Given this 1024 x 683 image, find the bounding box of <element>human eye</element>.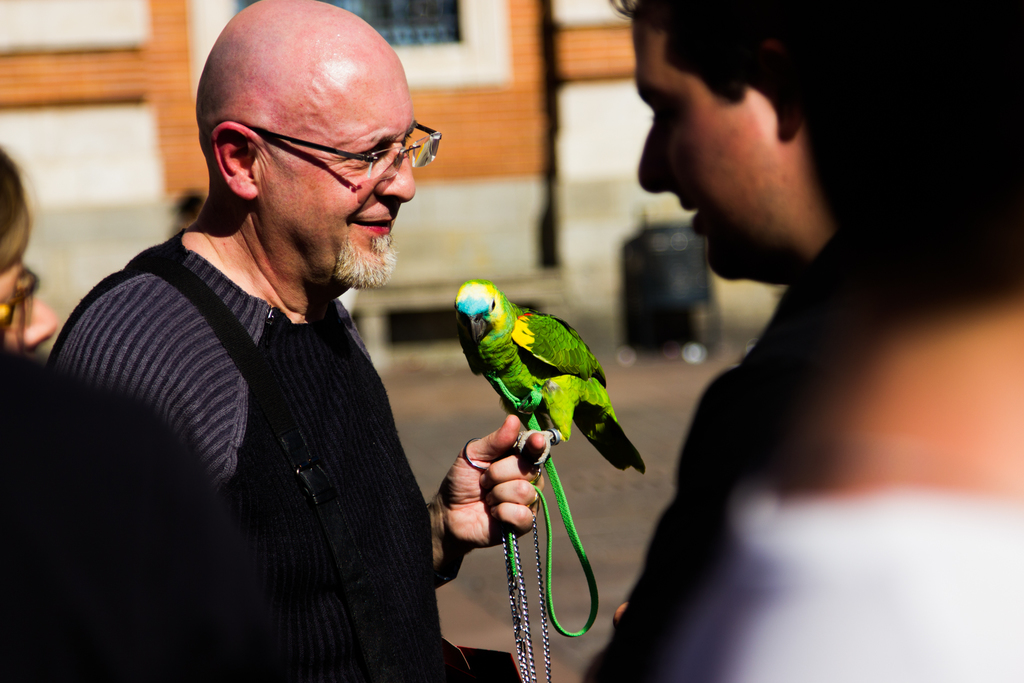
351:147:383:168.
